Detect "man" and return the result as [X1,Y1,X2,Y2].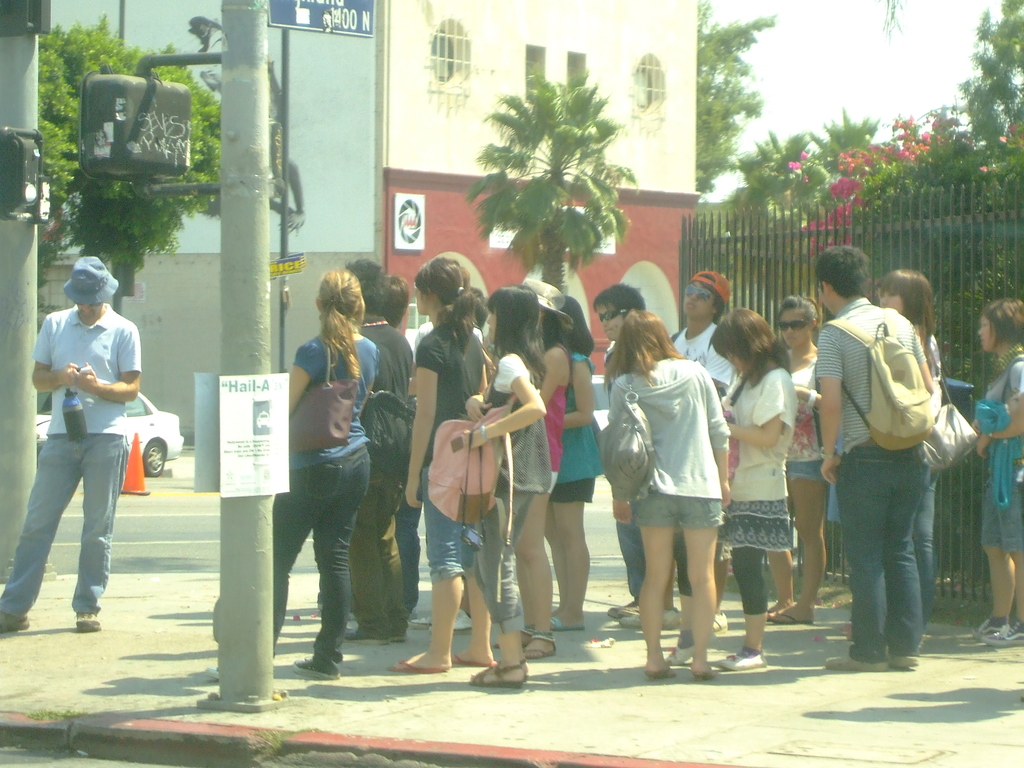
[812,244,941,665].
